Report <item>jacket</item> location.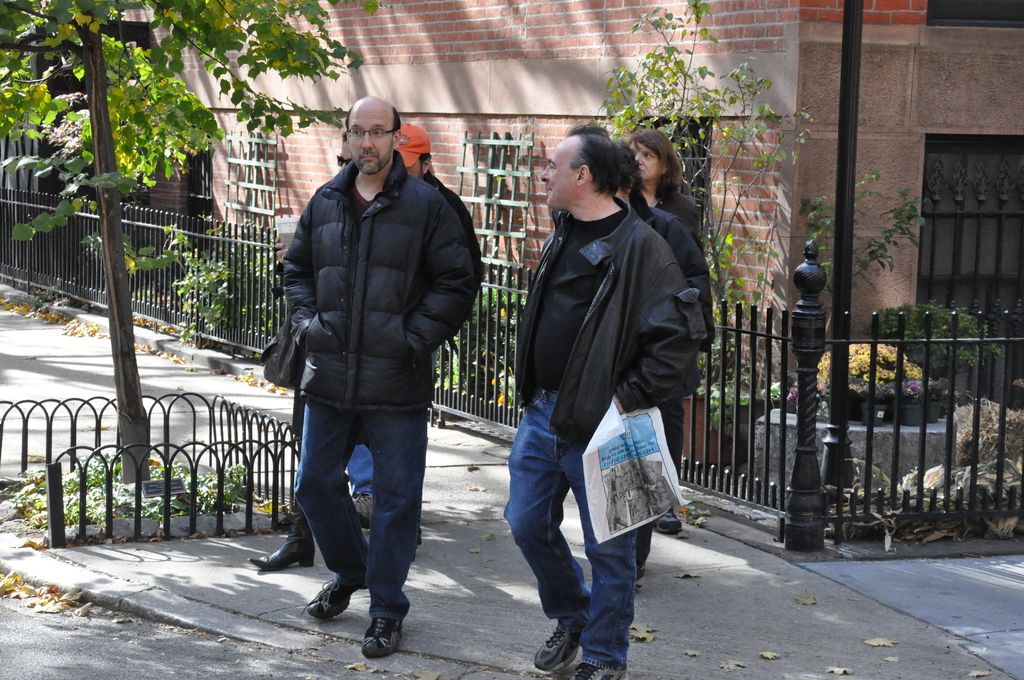
Report: bbox=[515, 158, 704, 437].
